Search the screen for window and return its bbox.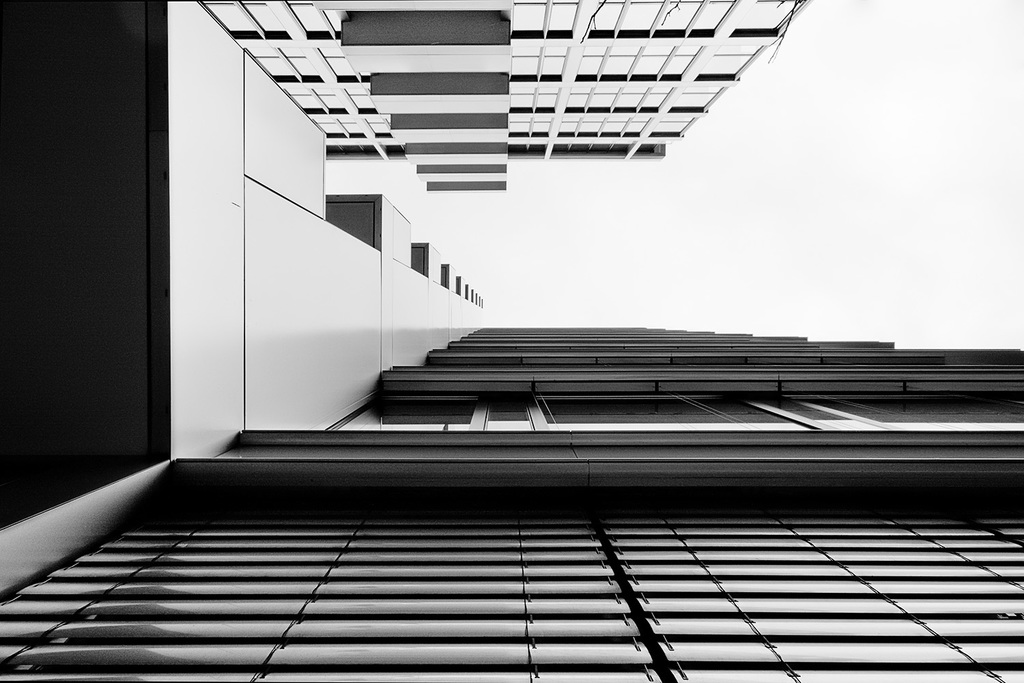
Found: 517,0,573,59.
